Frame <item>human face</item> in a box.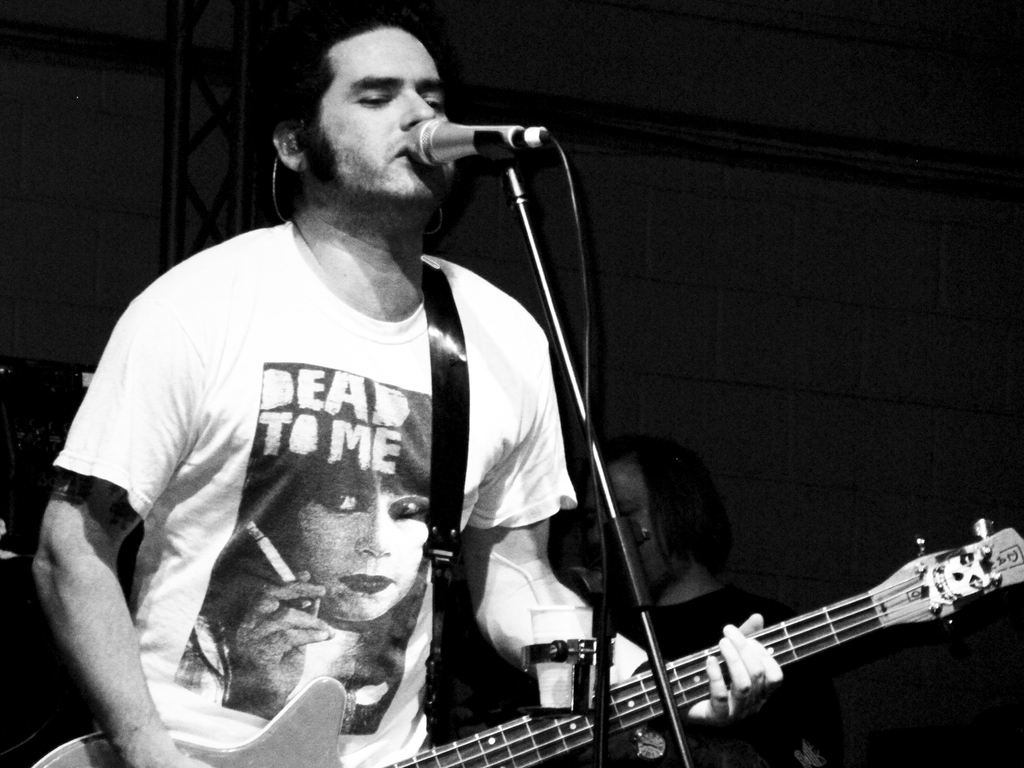
292:477:433:622.
